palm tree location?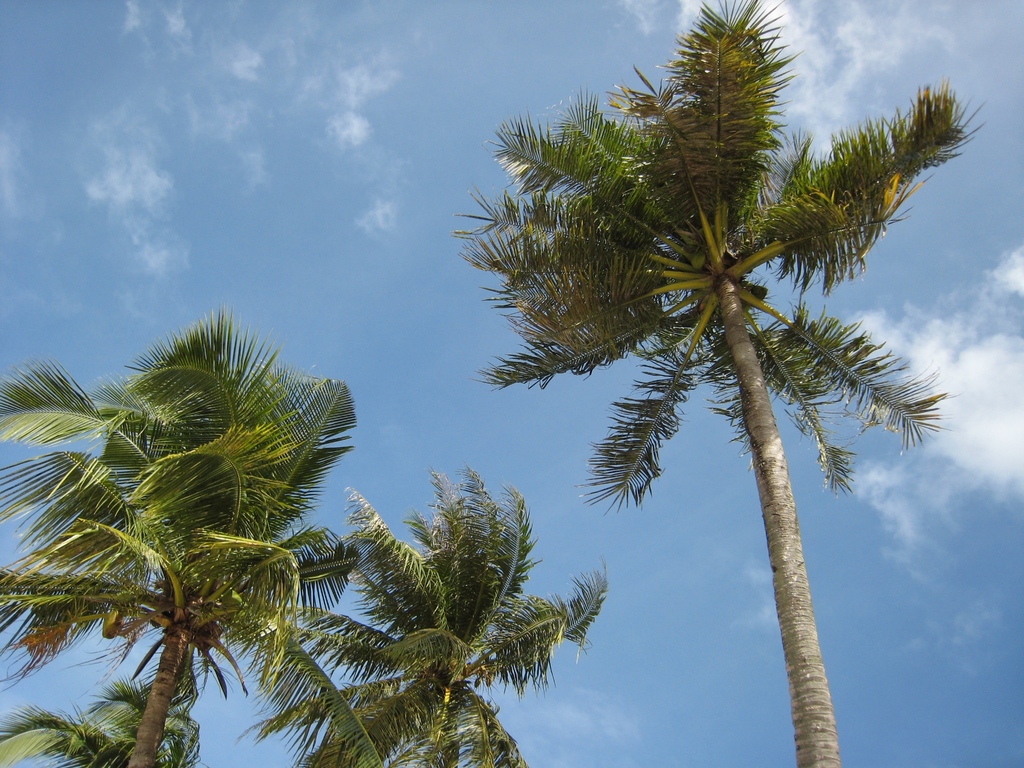
rect(36, 325, 361, 767)
